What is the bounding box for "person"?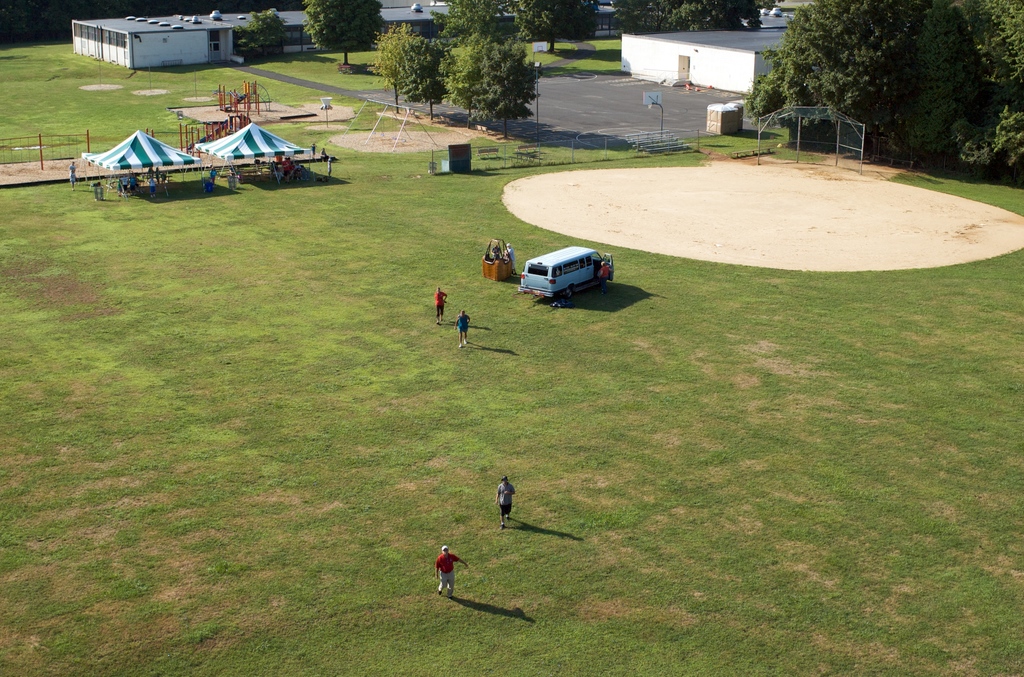
433,284,450,323.
